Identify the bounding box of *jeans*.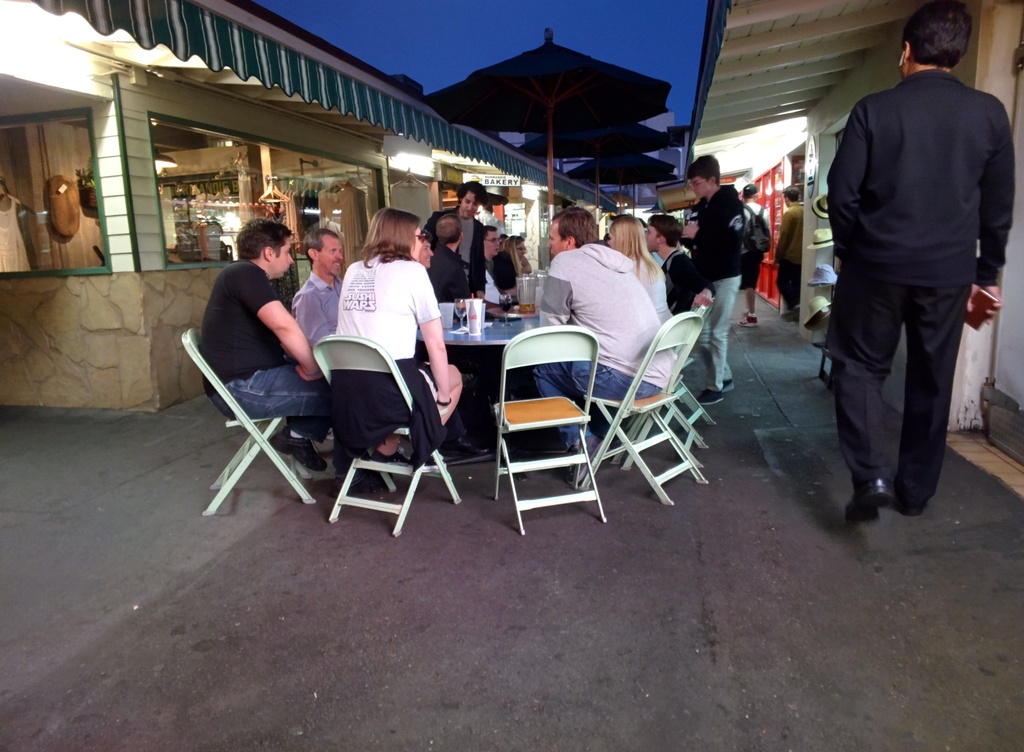
rect(533, 365, 658, 448).
